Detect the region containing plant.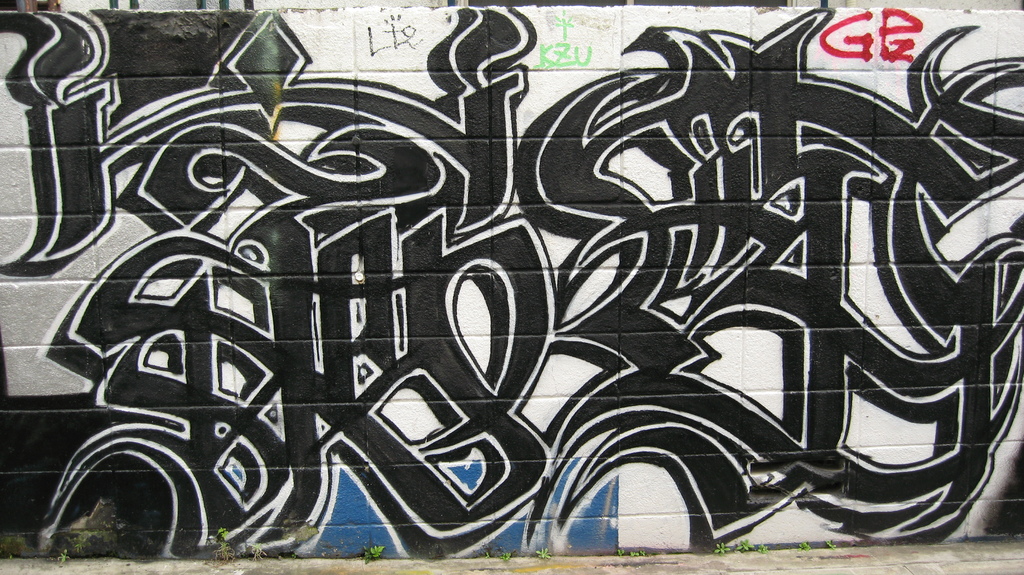
[733,537,757,554].
